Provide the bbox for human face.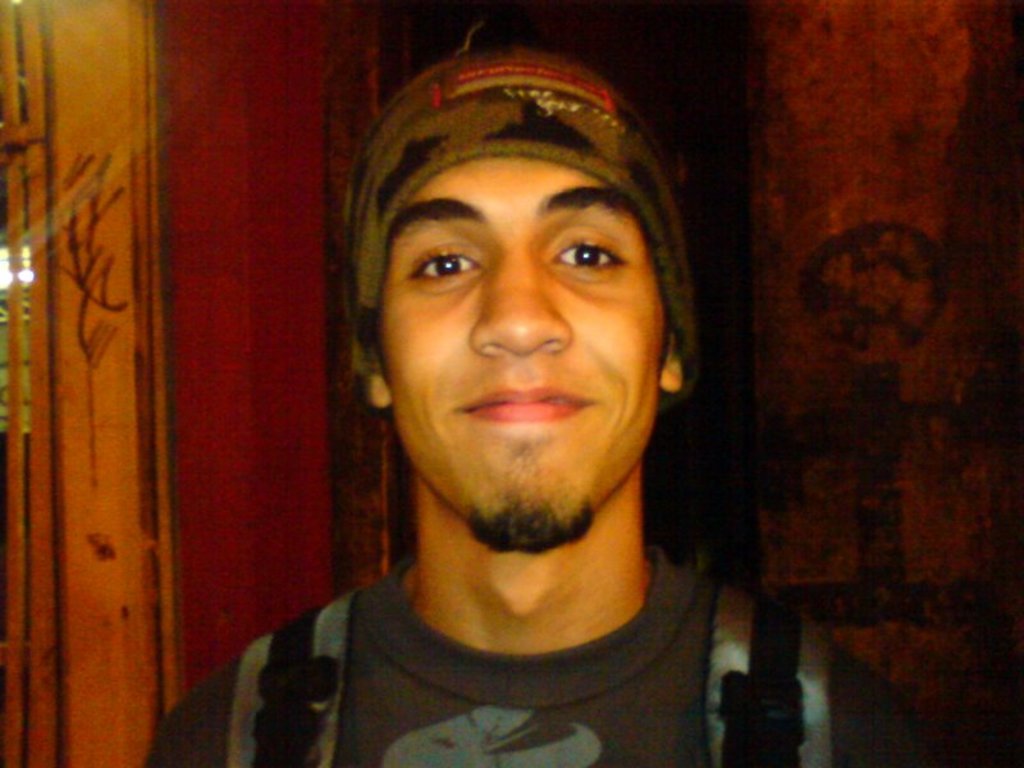
bbox=[378, 154, 668, 553].
